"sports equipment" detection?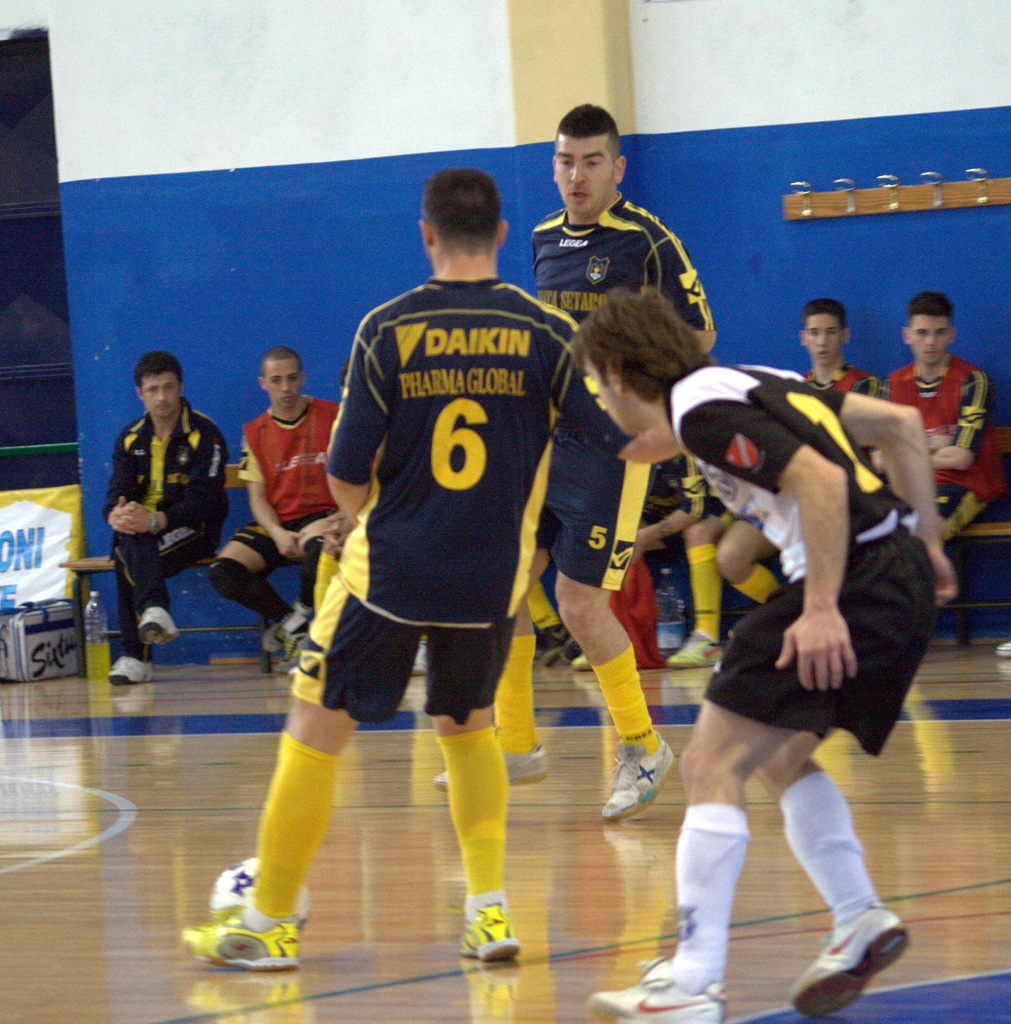
box=[211, 862, 305, 918]
